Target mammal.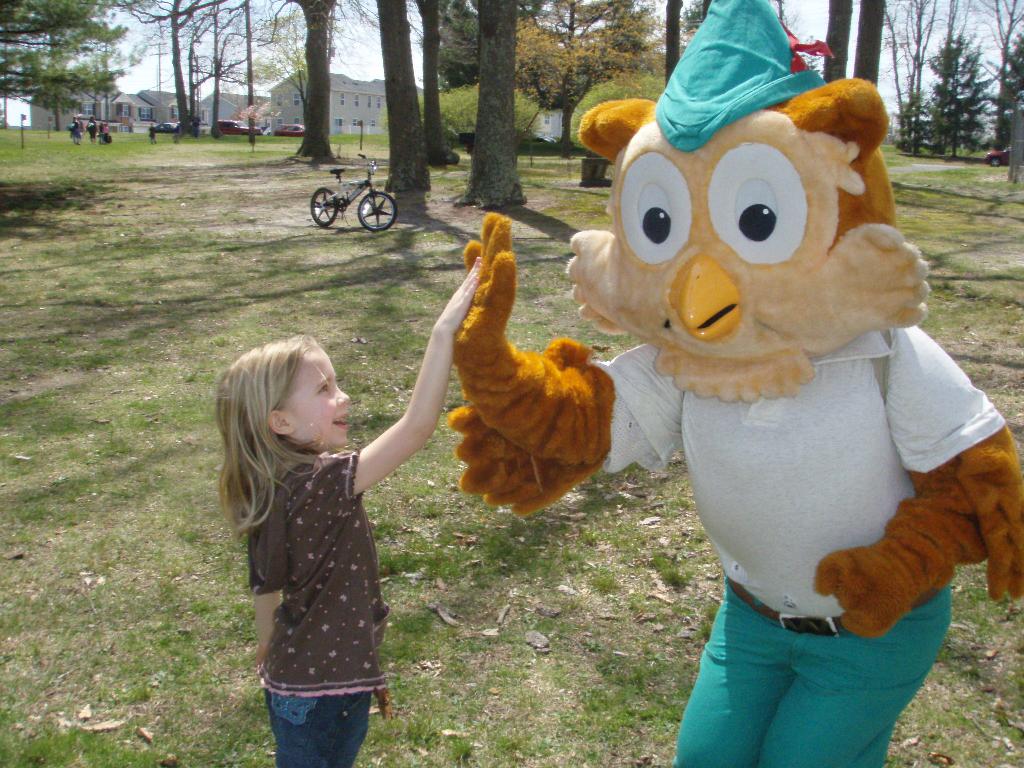
Target region: <bbox>75, 112, 82, 133</bbox>.
